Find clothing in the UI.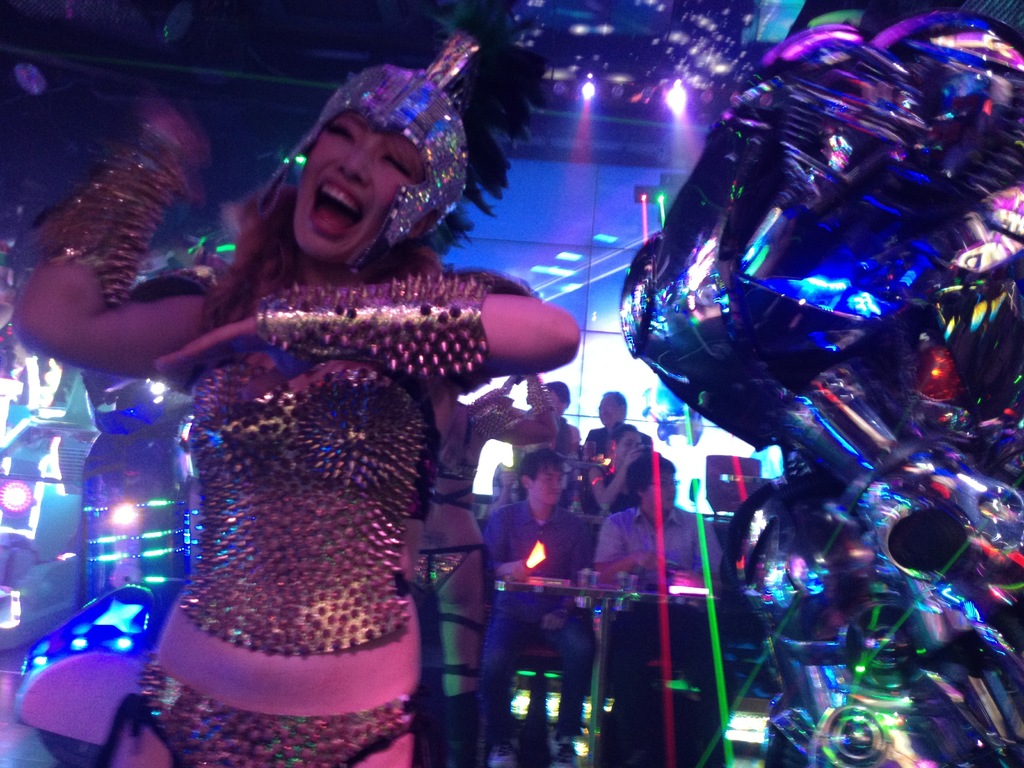
UI element at box(475, 495, 631, 762).
